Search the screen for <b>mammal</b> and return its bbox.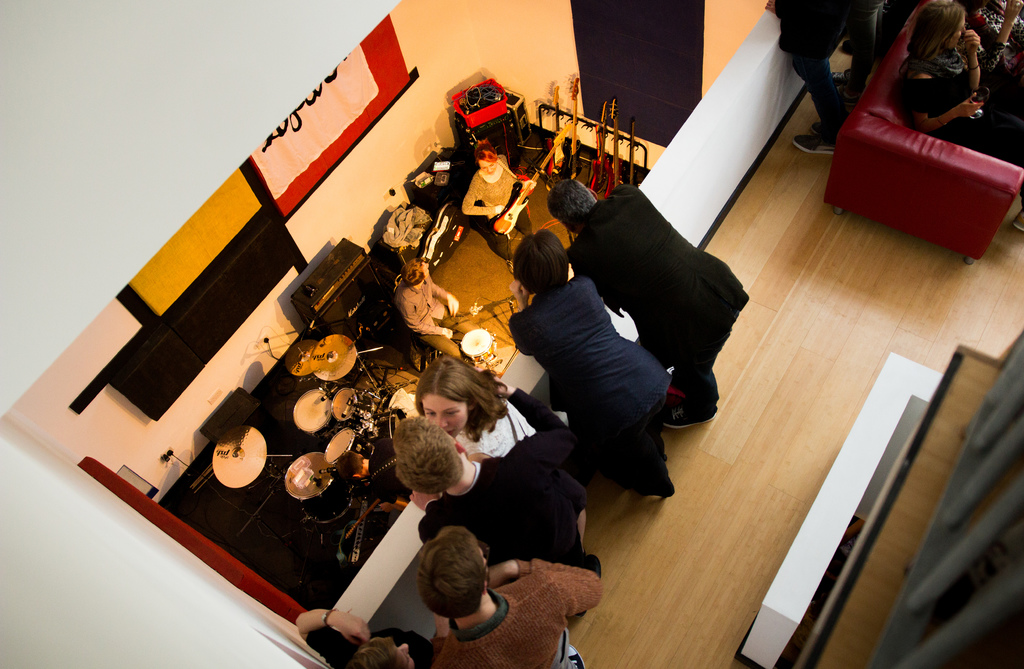
Found: <region>540, 178, 749, 429</region>.
